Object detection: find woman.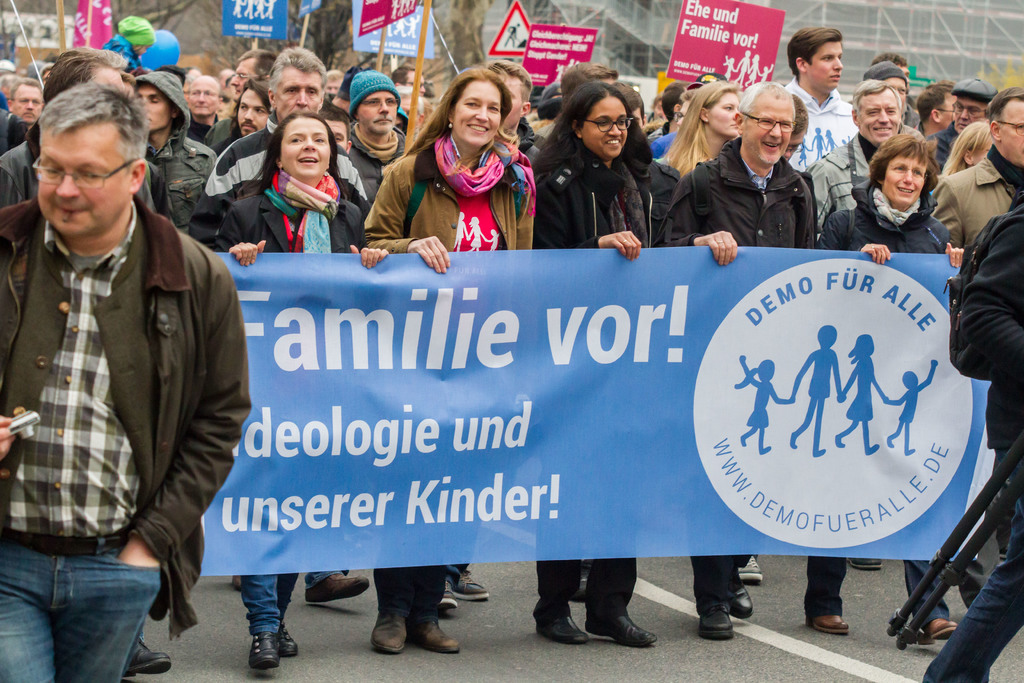
detection(658, 78, 742, 178).
